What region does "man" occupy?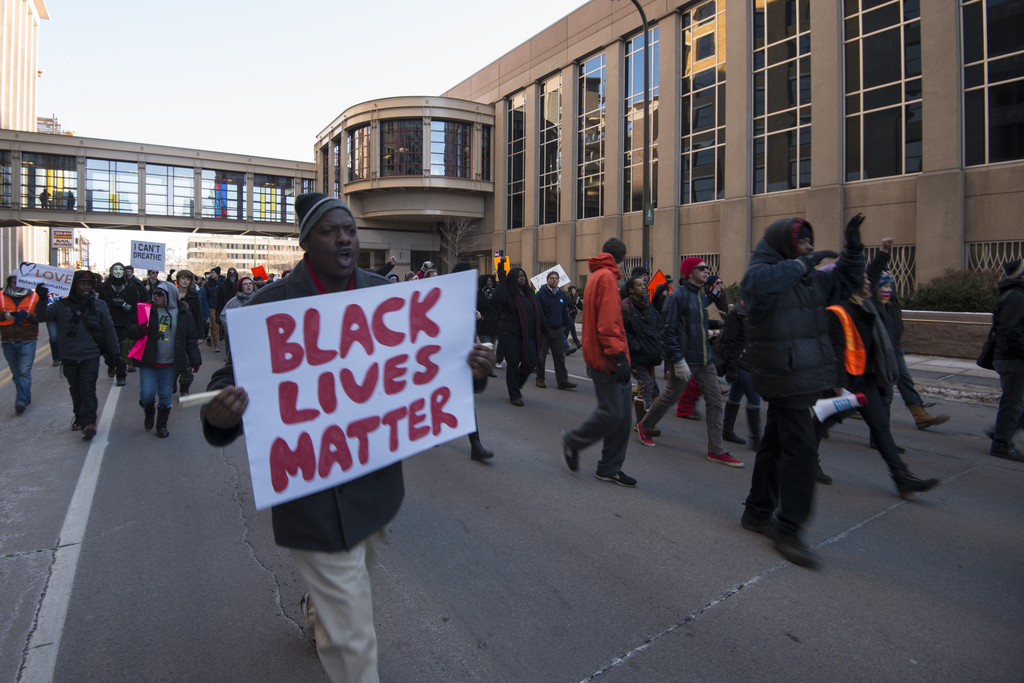
204,188,501,682.
